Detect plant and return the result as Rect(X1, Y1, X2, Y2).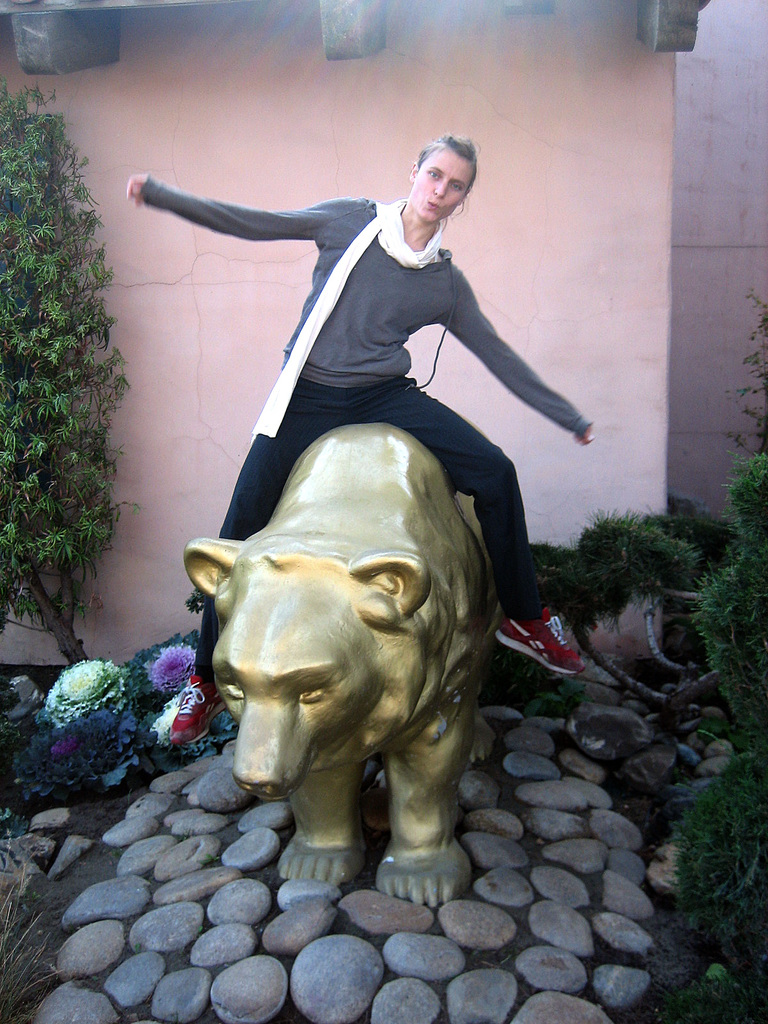
Rect(698, 454, 767, 936).
